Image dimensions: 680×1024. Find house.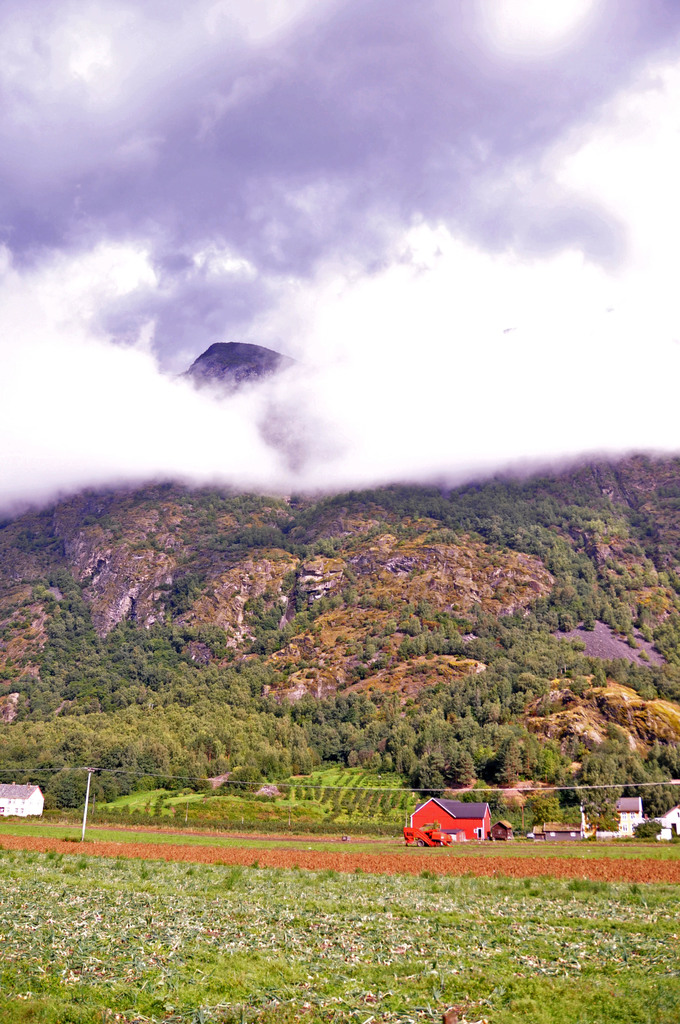
{"x1": 371, "y1": 736, "x2": 679, "y2": 874}.
